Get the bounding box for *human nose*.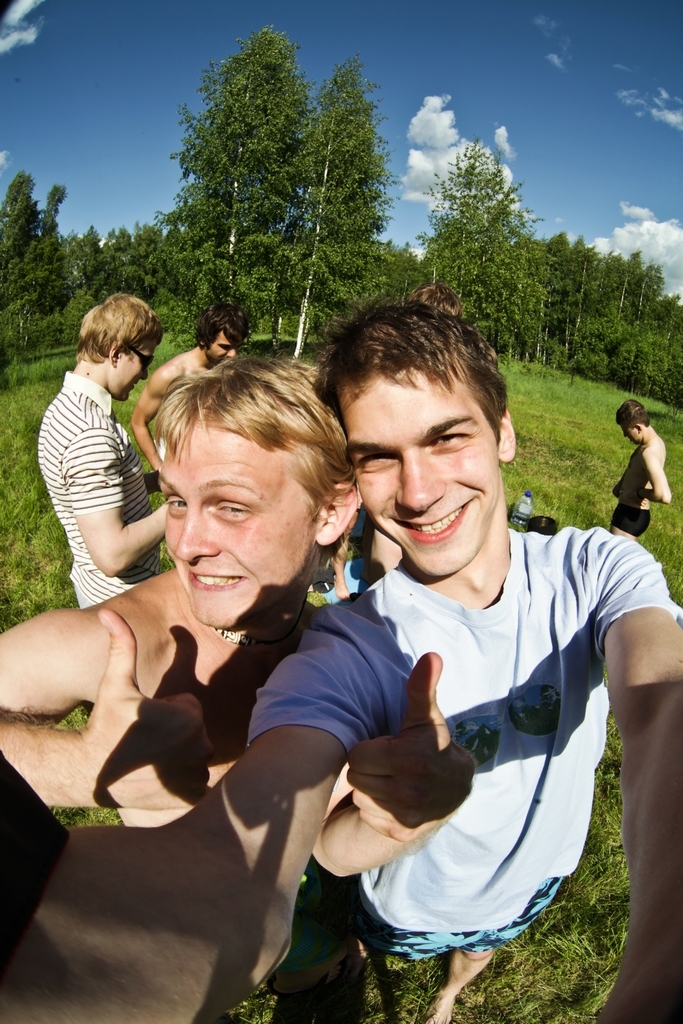
left=137, top=368, right=149, bottom=381.
